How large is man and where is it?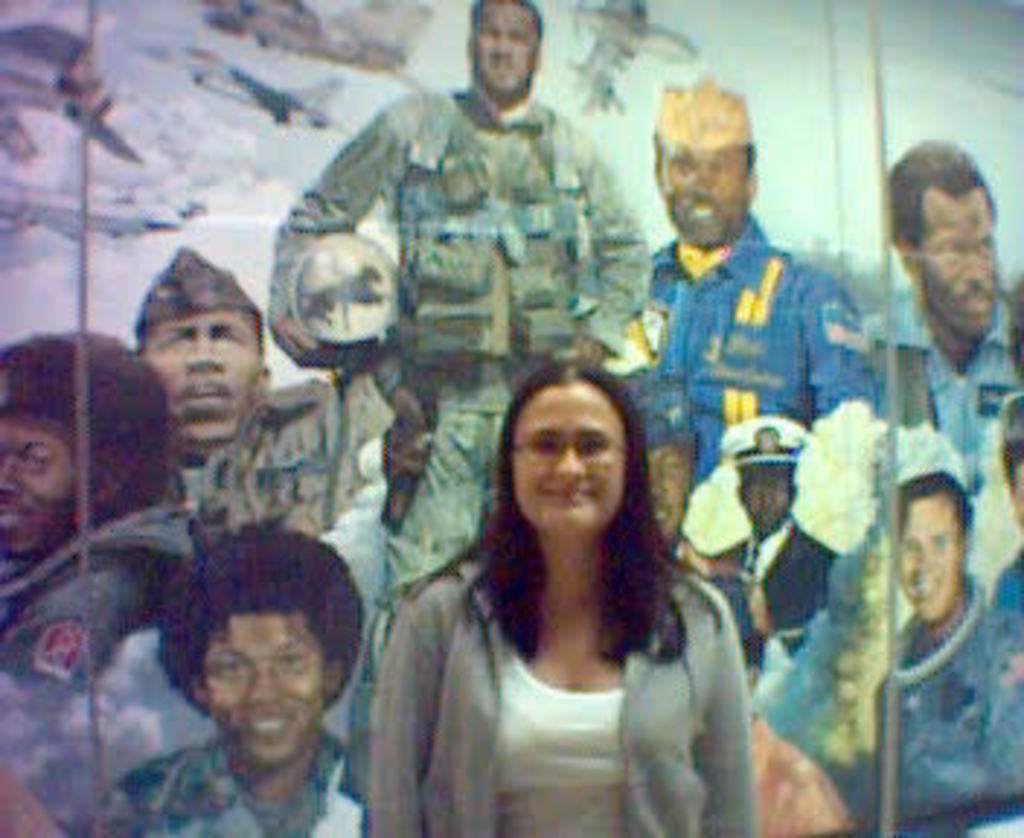
Bounding box: 867, 480, 1021, 800.
